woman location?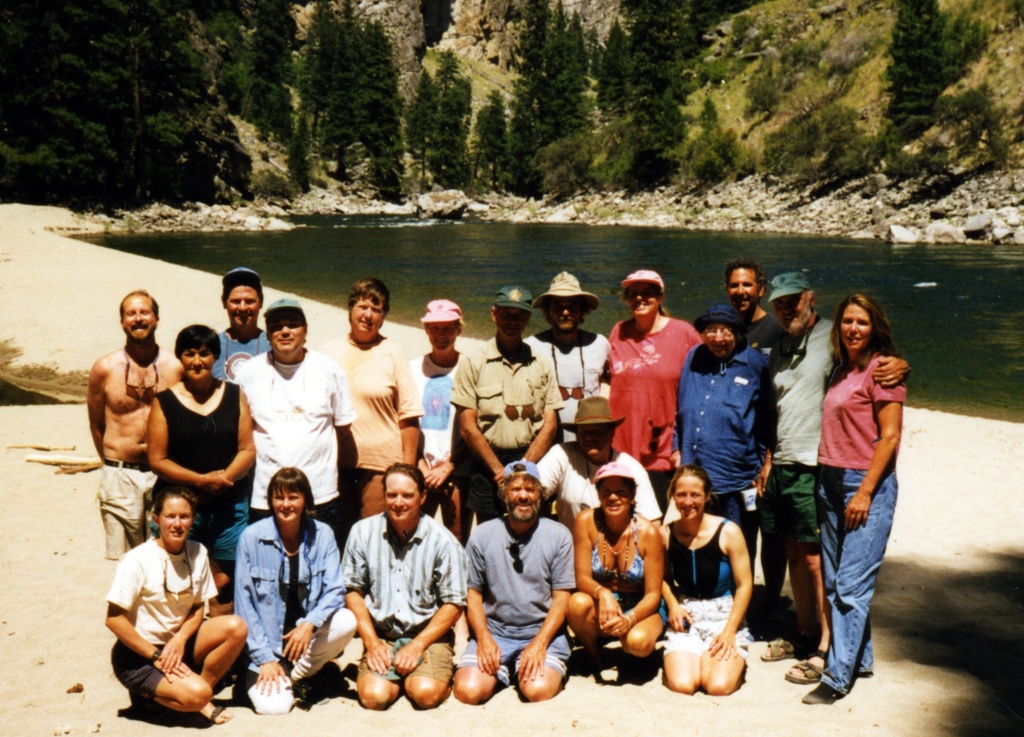
(568, 460, 667, 678)
